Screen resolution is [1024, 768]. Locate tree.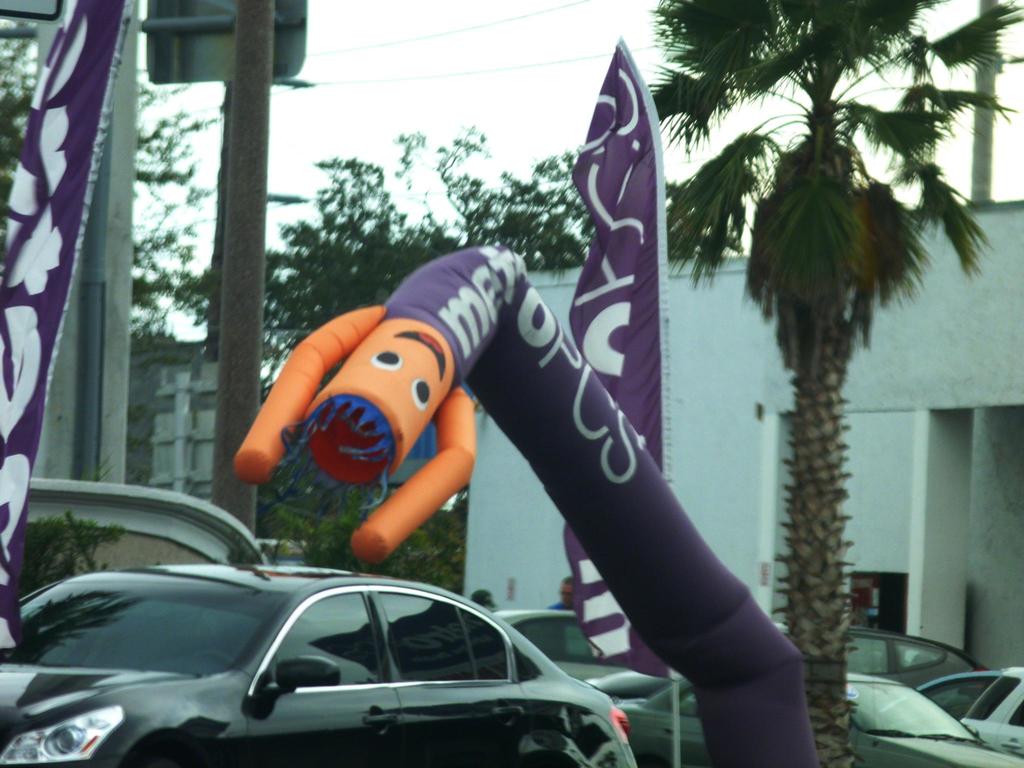
[left=639, top=0, right=1023, bottom=767].
